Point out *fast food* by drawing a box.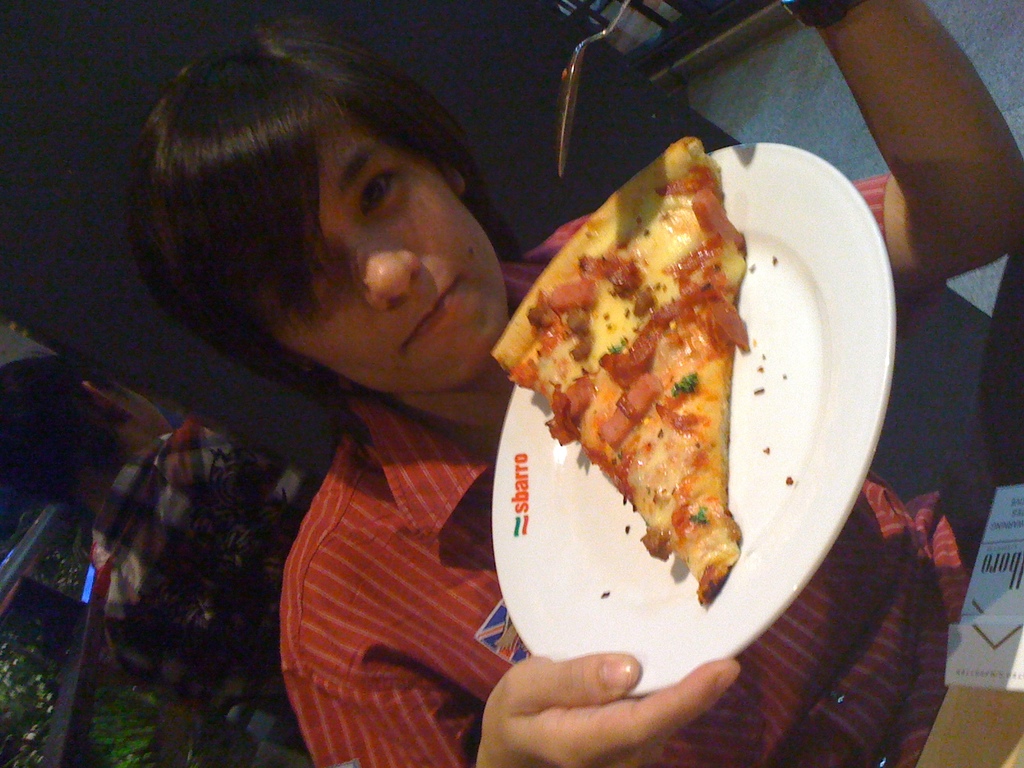
box=[487, 155, 776, 578].
